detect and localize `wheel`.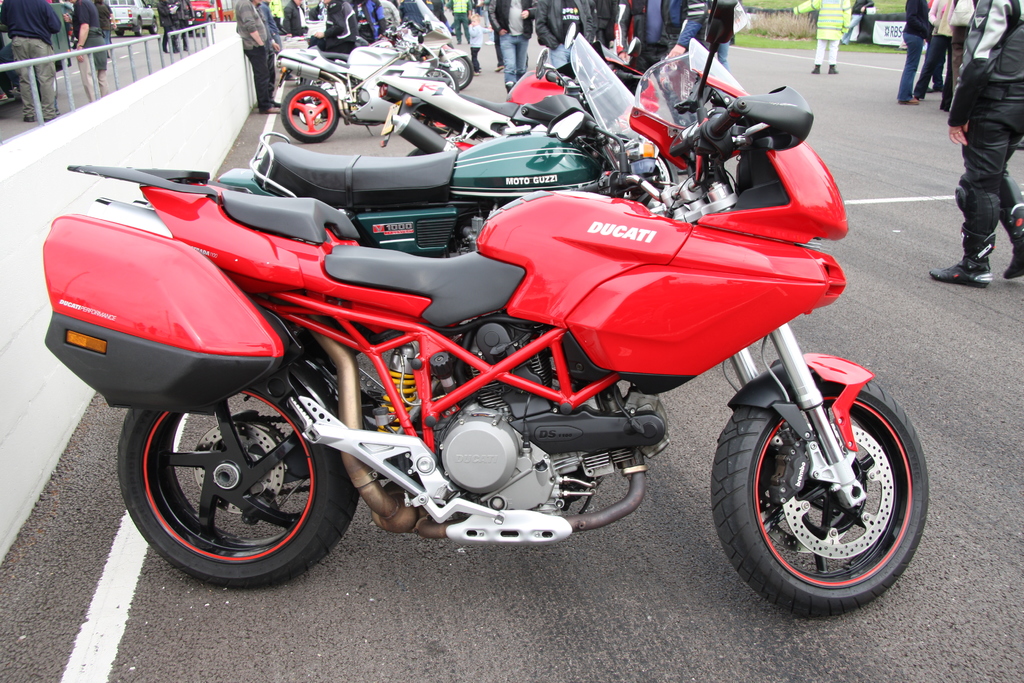
Localized at 426, 67, 456, 95.
